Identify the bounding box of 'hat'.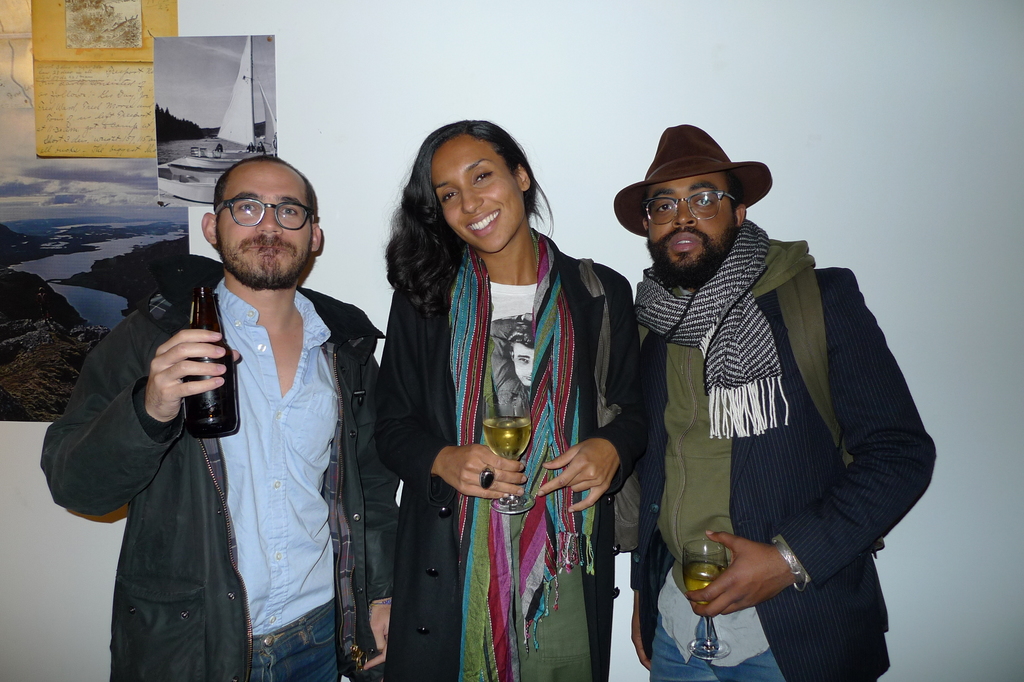
612/124/771/238.
